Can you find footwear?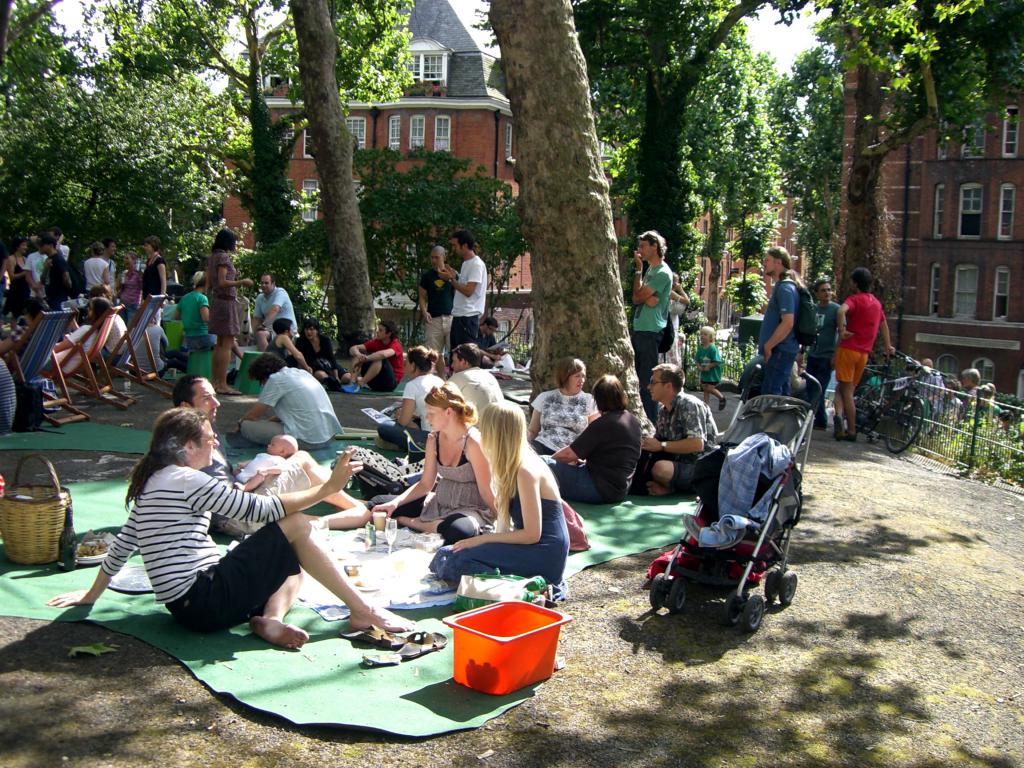
Yes, bounding box: bbox=[399, 627, 444, 659].
